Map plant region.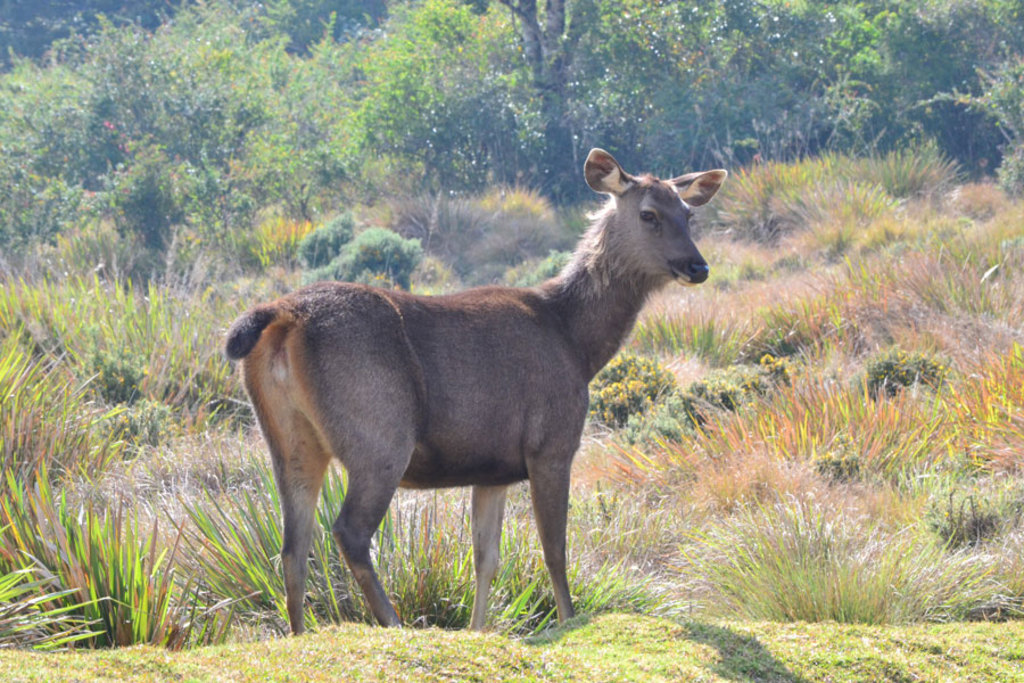
Mapped to [left=622, top=301, right=768, bottom=369].
